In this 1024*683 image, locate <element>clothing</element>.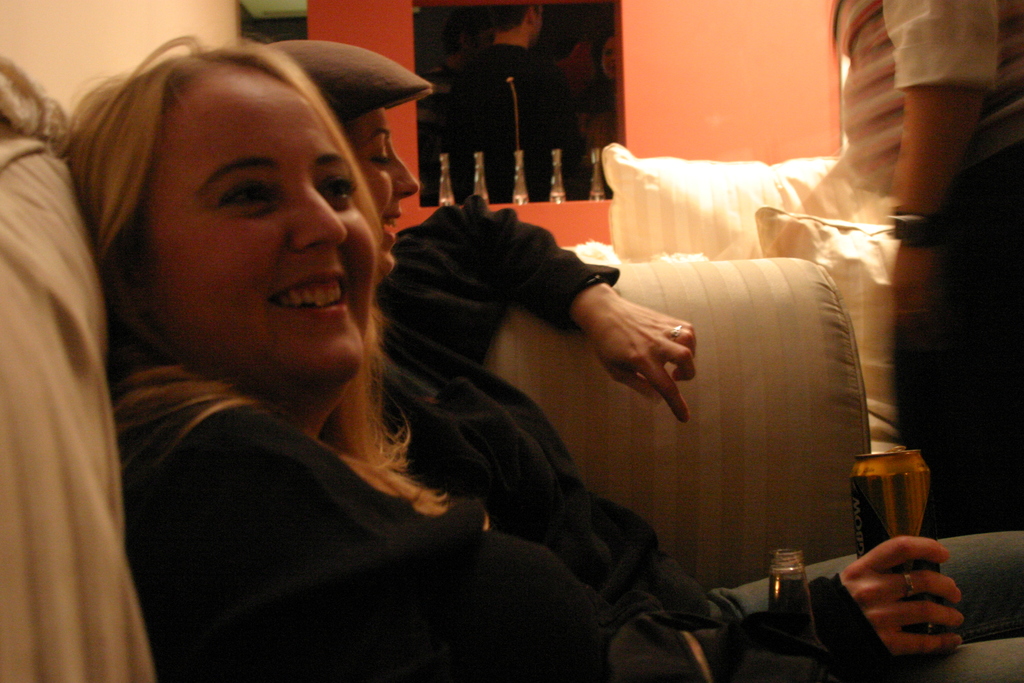
Bounding box: (106,352,642,682).
